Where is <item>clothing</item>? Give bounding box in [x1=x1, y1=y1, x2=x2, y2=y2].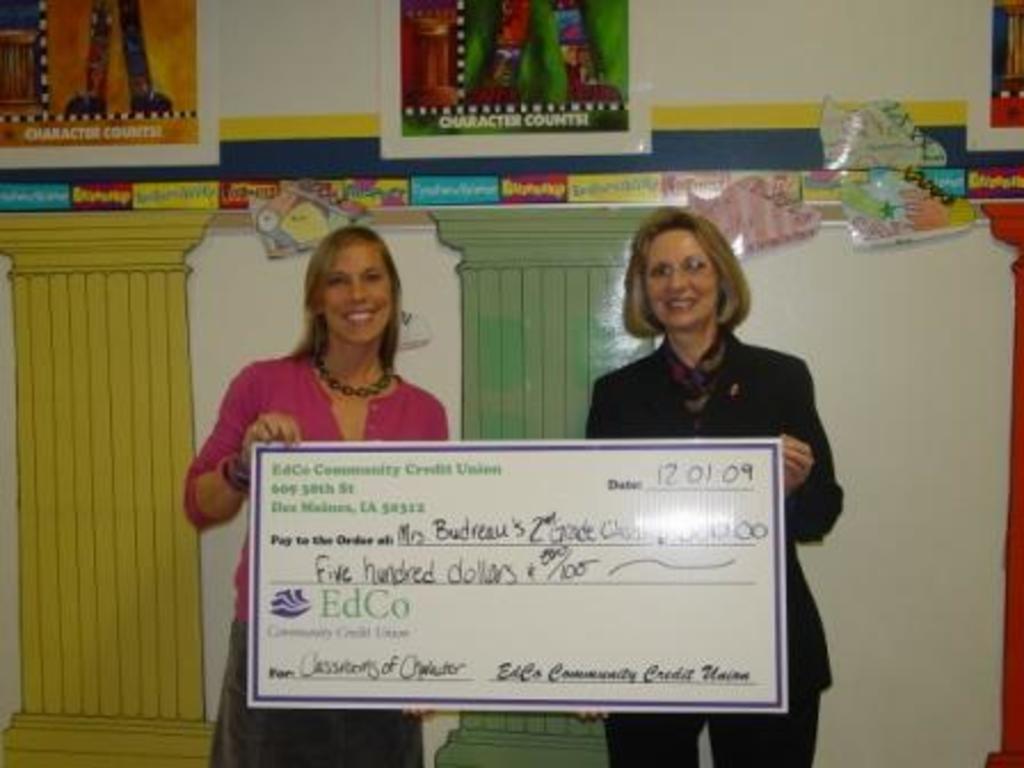
[x1=585, y1=327, x2=841, y2=766].
